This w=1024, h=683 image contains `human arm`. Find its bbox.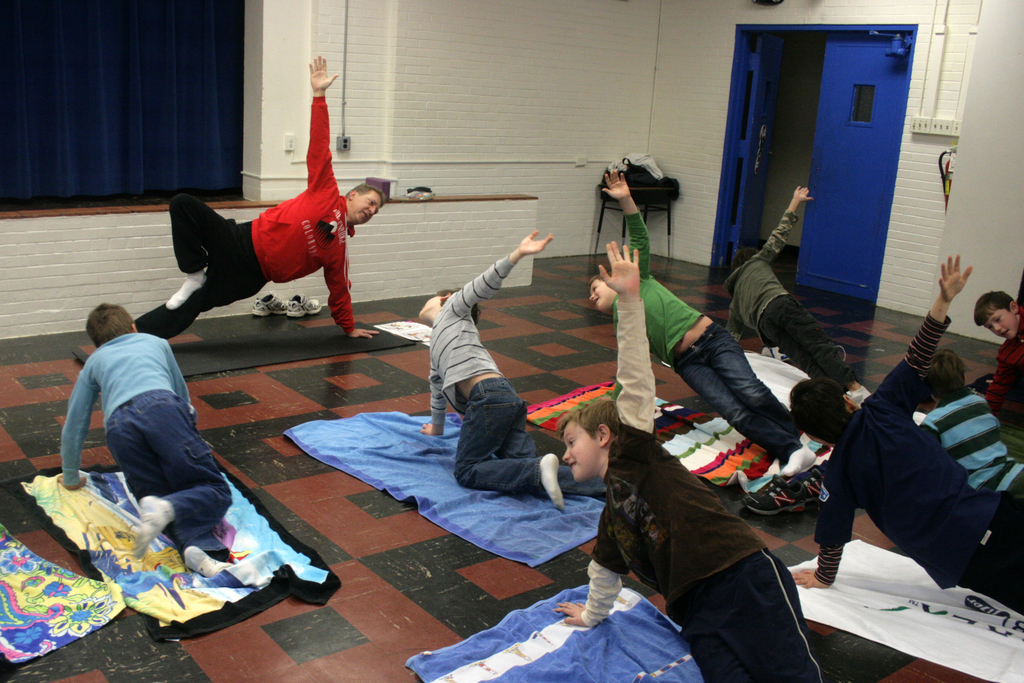
select_region(454, 233, 552, 311).
